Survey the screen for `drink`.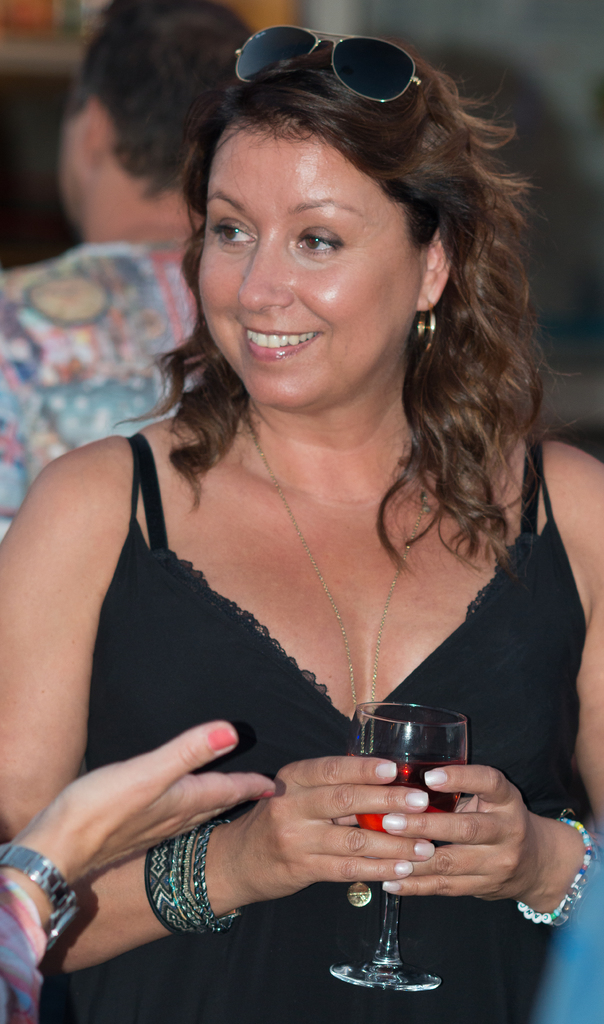
Survey found: region(377, 713, 481, 867).
